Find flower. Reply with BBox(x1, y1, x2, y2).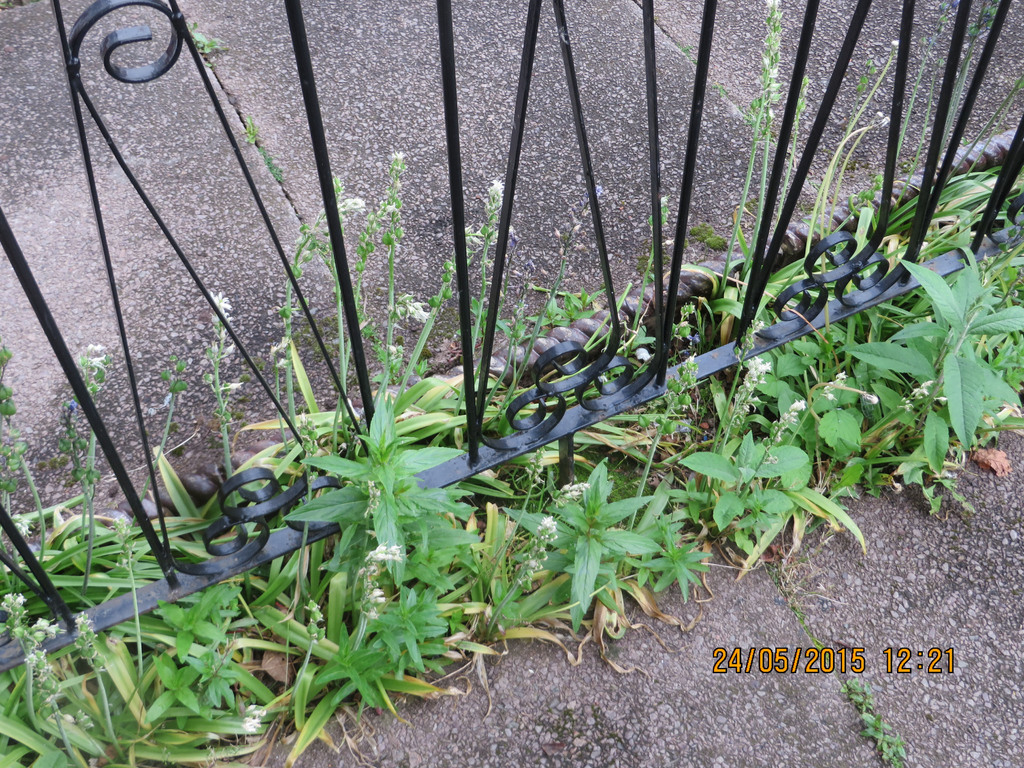
BBox(371, 590, 383, 606).
